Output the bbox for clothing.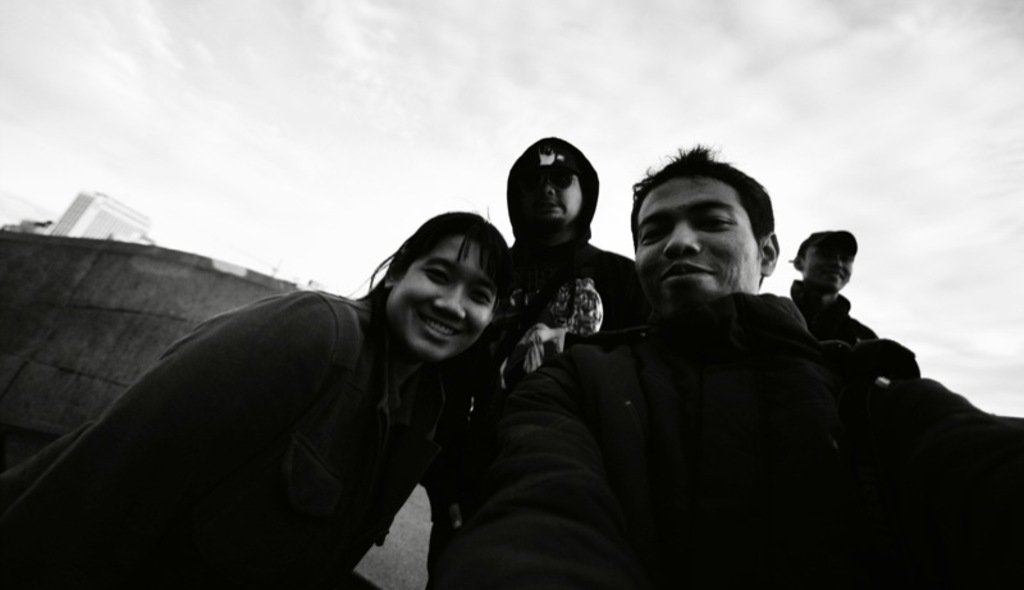
447:134:646:444.
